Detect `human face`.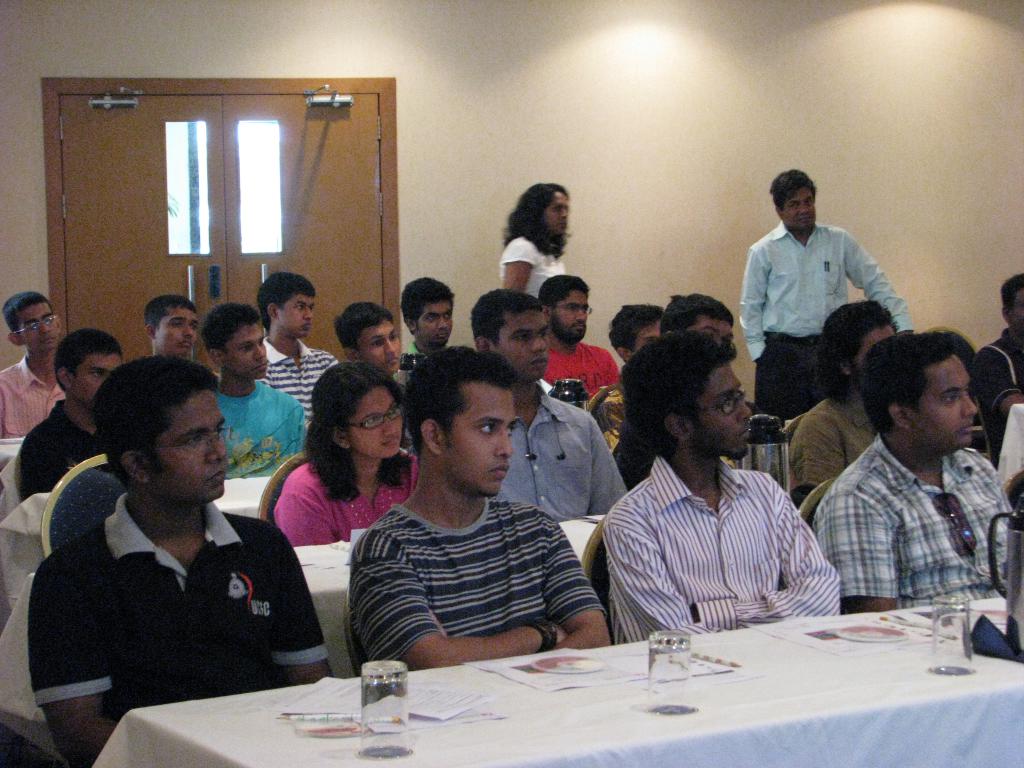
Detected at 159:310:204:358.
